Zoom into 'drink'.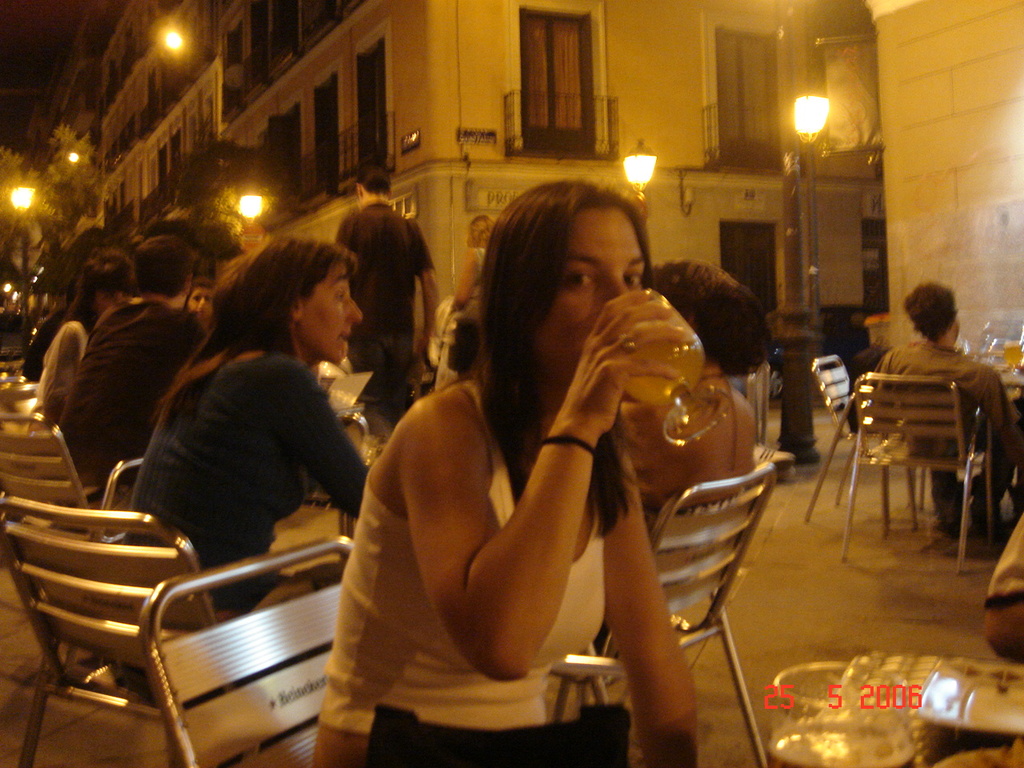
Zoom target: [x1=766, y1=722, x2=914, y2=767].
